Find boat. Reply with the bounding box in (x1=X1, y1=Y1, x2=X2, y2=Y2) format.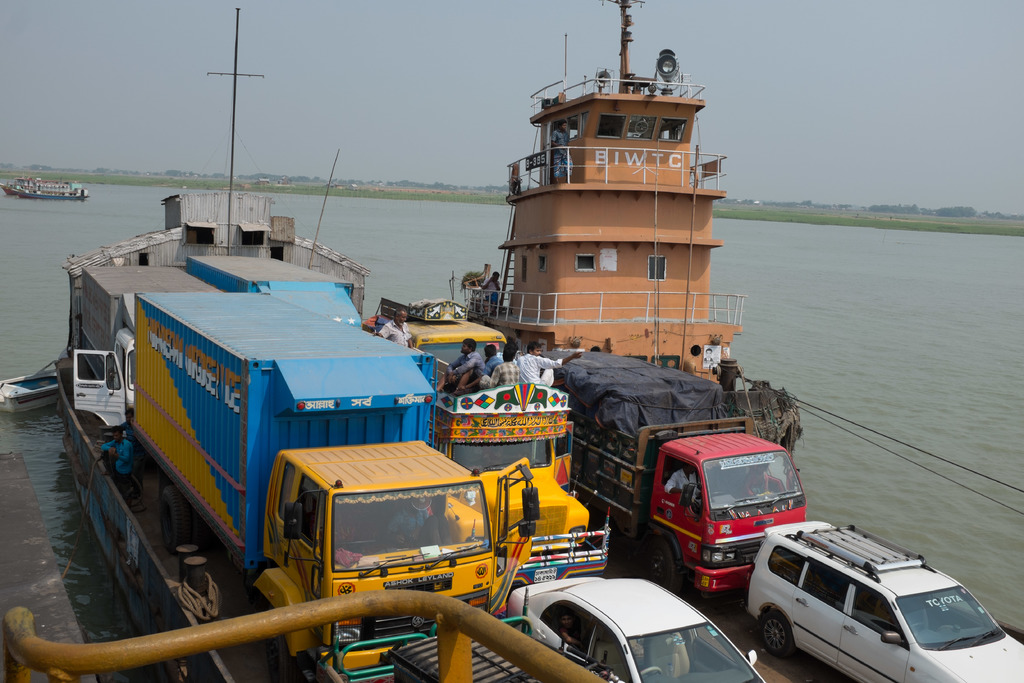
(x1=47, y1=8, x2=1023, y2=682).
